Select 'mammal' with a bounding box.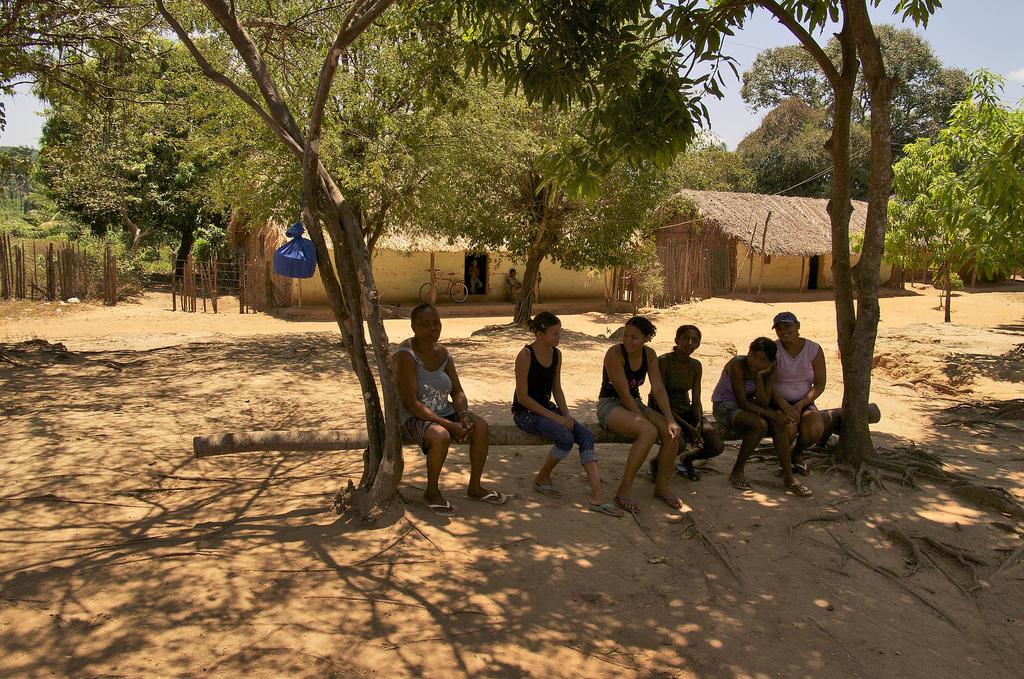
(504,268,518,303).
